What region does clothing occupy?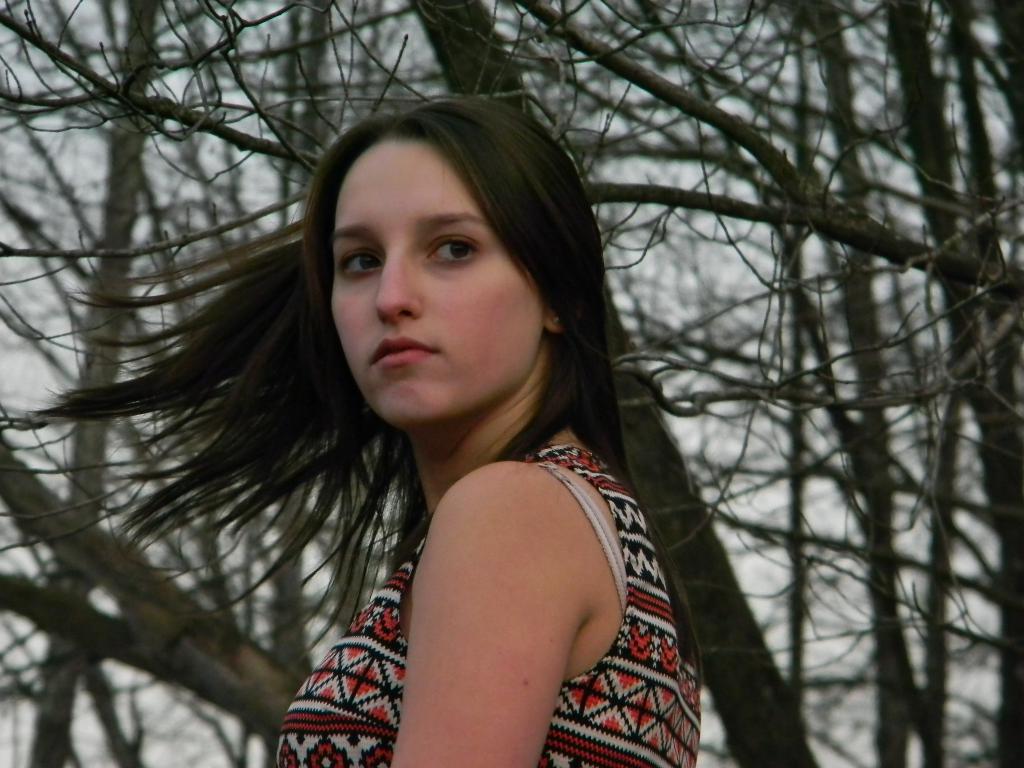
[left=254, top=311, right=680, bottom=745].
